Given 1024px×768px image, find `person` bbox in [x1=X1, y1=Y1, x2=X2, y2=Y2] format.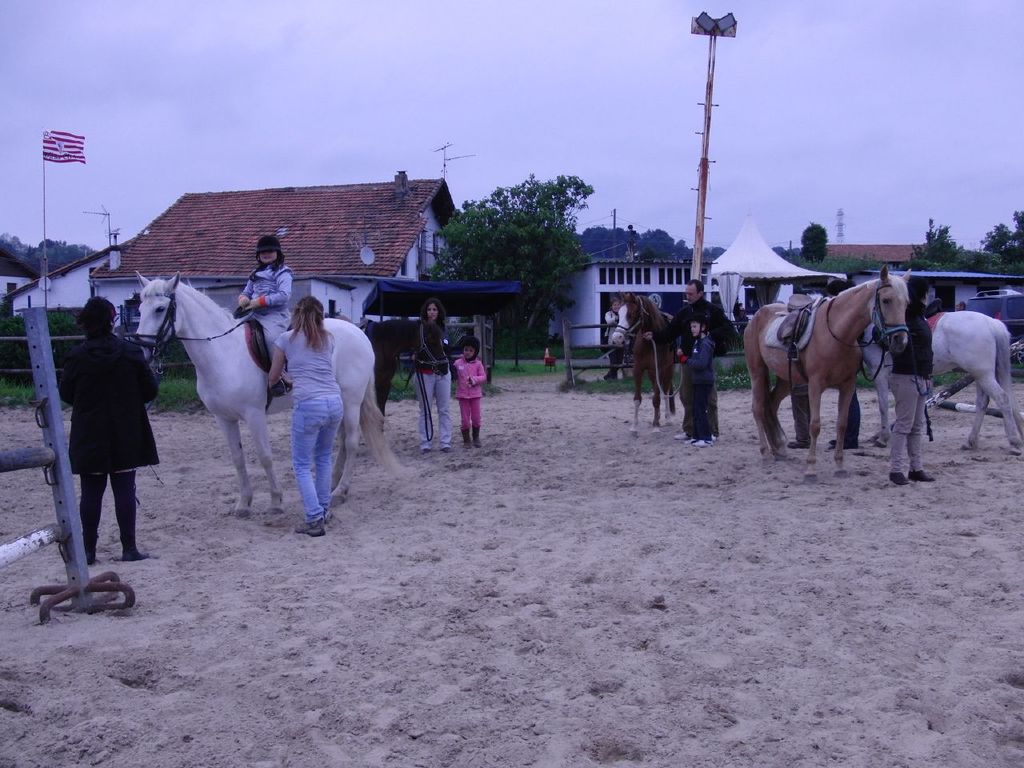
[x1=411, y1=294, x2=451, y2=450].
